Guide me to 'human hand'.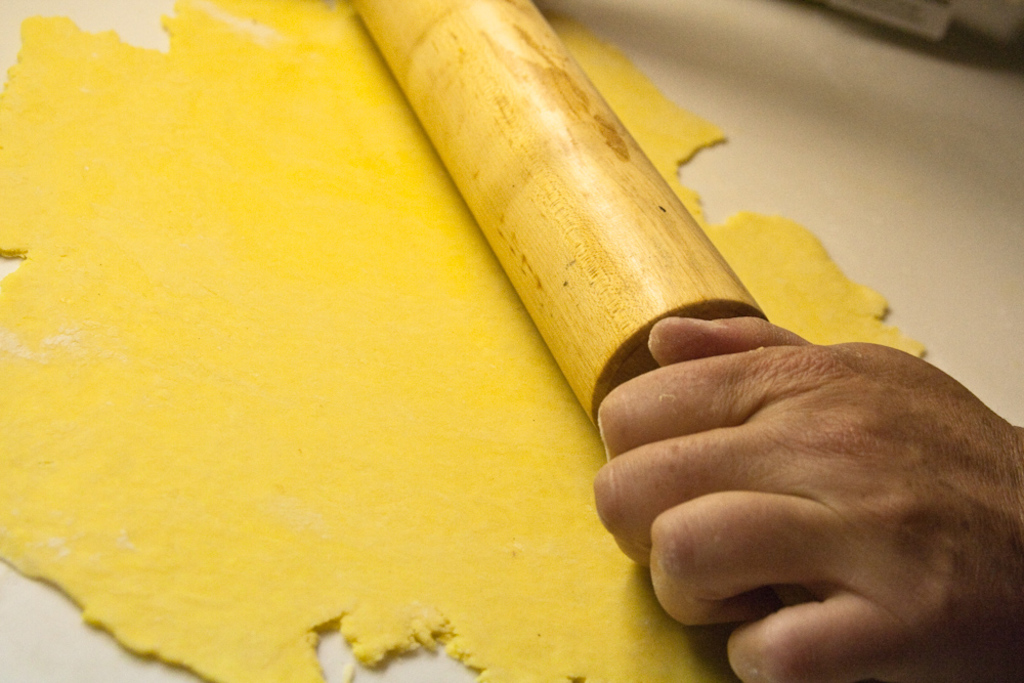
Guidance: {"x1": 602, "y1": 351, "x2": 1017, "y2": 675}.
